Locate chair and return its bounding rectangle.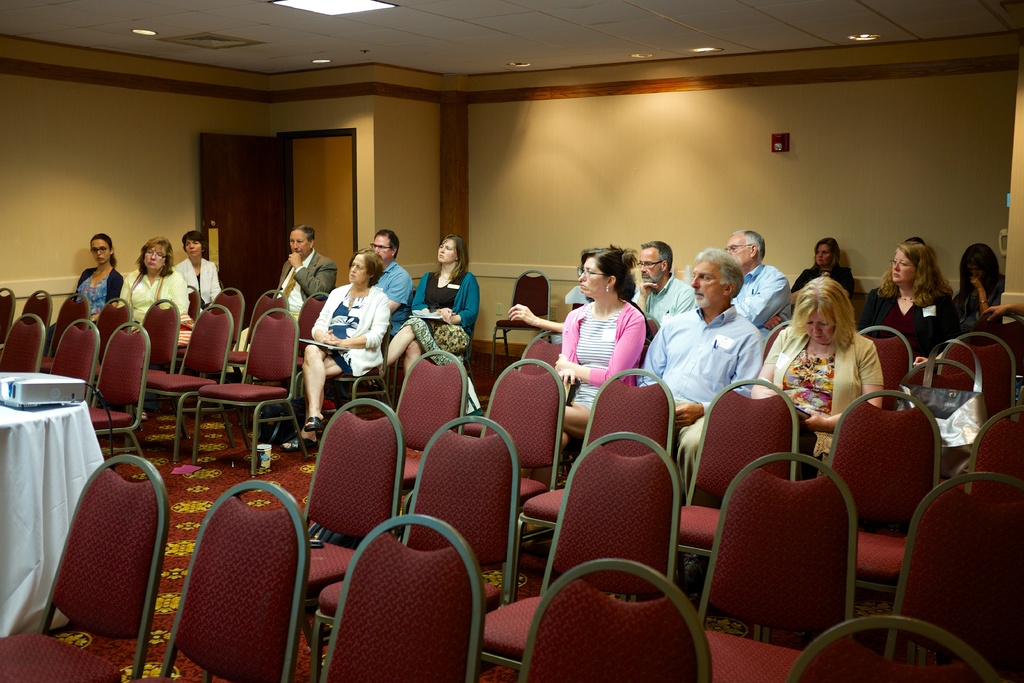
bbox=[394, 348, 470, 509].
